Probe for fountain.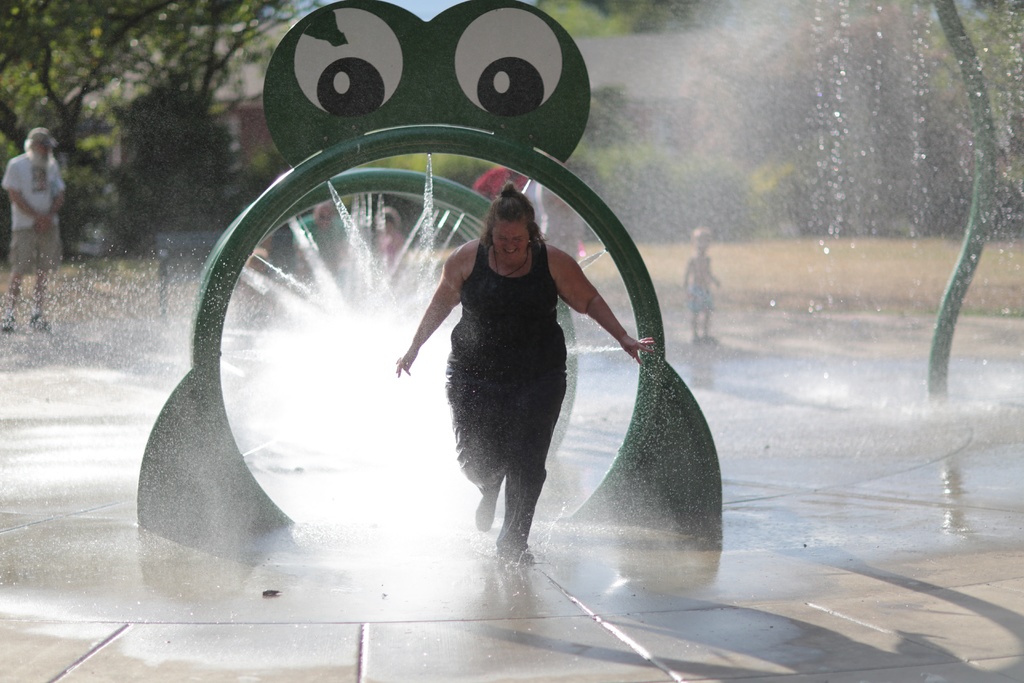
Probe result: 116, 48, 795, 654.
